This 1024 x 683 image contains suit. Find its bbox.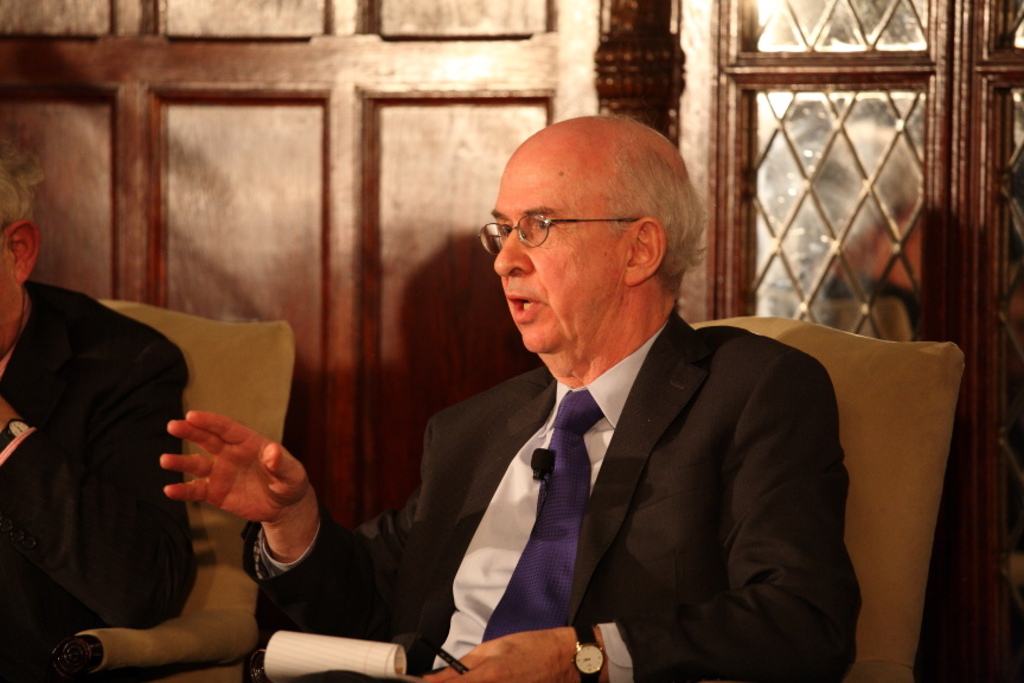
Rect(245, 314, 863, 682).
